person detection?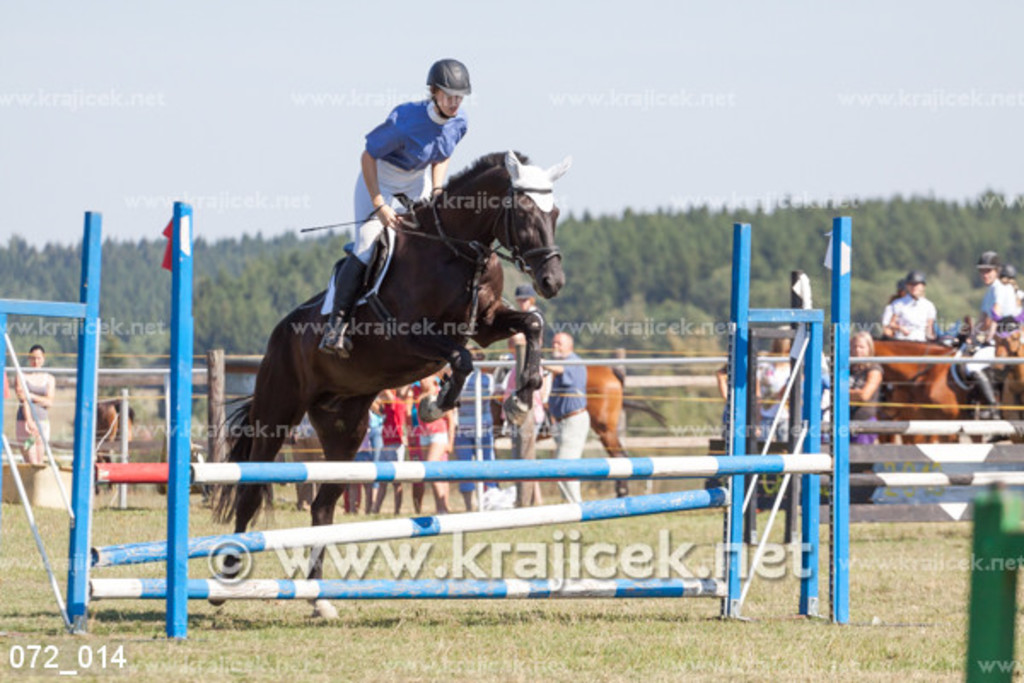
box=[468, 335, 515, 511]
